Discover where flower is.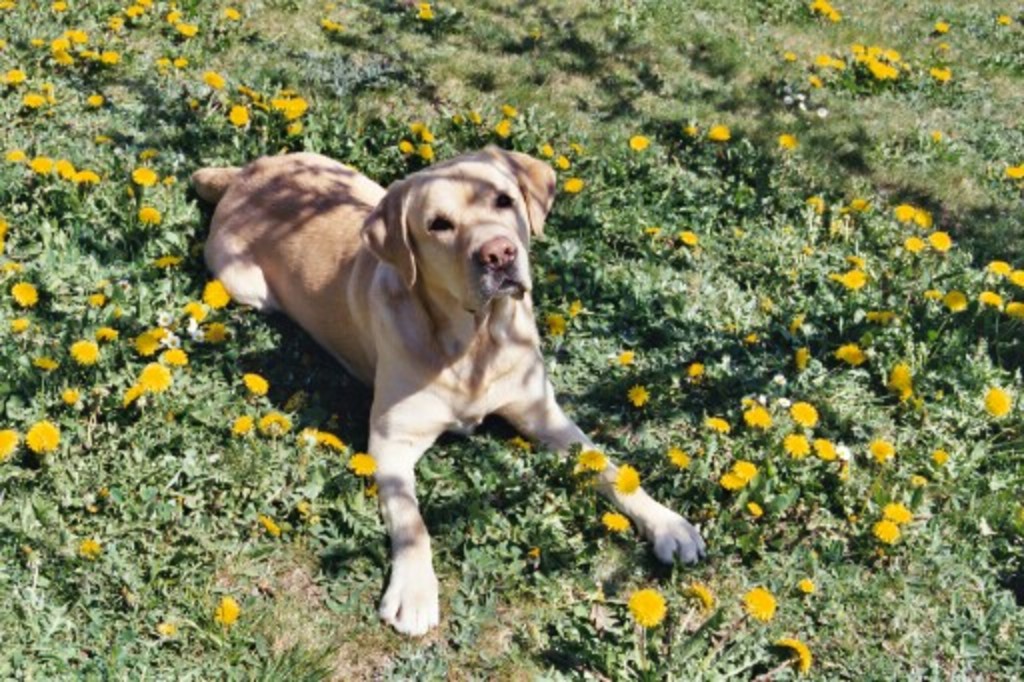
Discovered at detection(708, 126, 738, 134).
